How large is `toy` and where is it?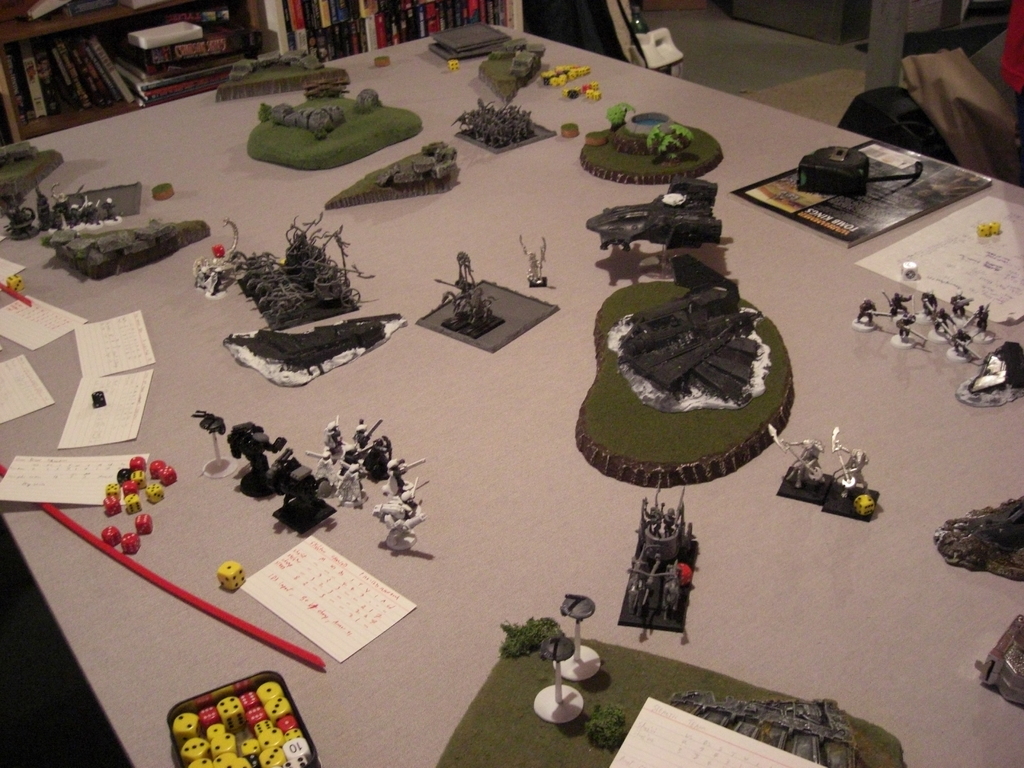
Bounding box: select_region(243, 79, 429, 166).
